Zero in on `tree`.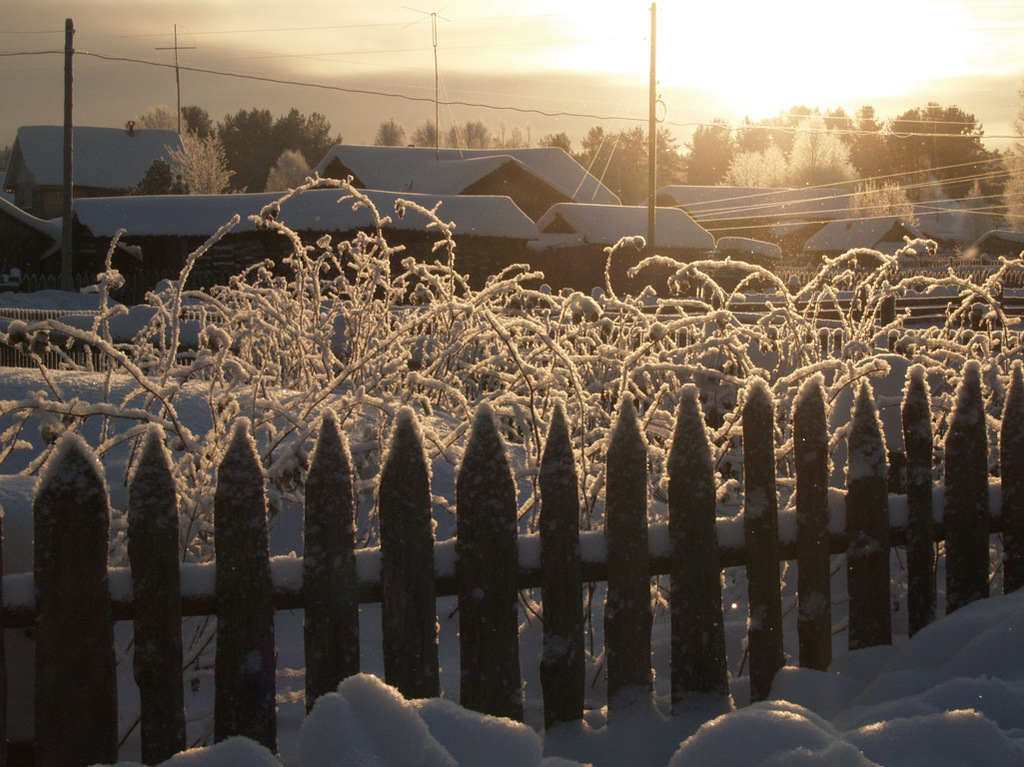
Zeroed in: {"left": 160, "top": 122, "right": 245, "bottom": 202}.
